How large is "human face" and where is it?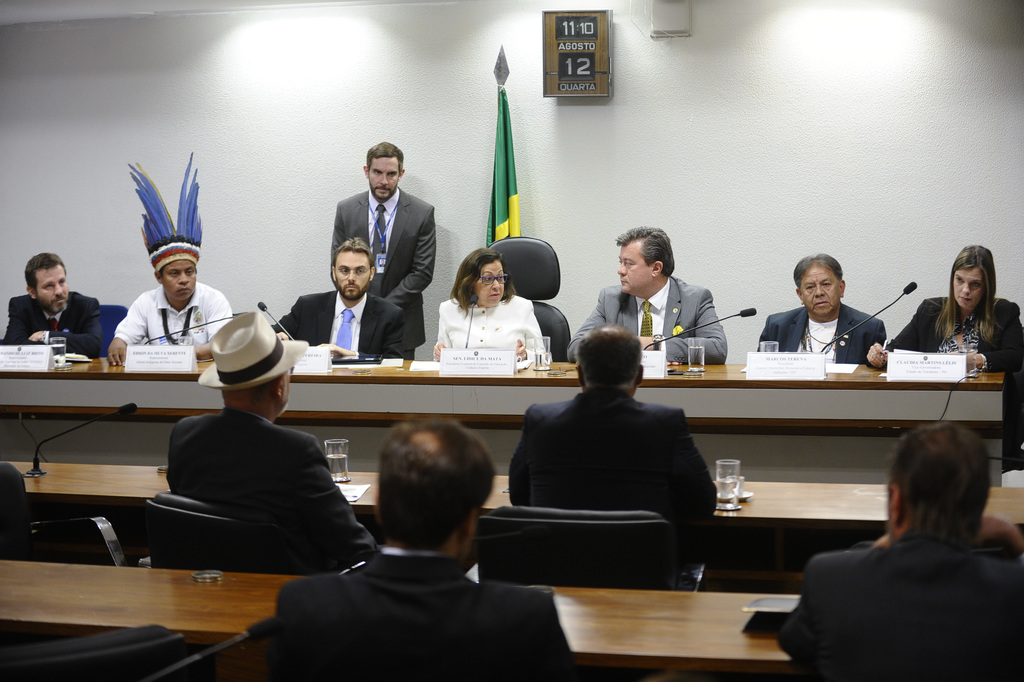
Bounding box: x1=476, y1=261, x2=503, y2=304.
